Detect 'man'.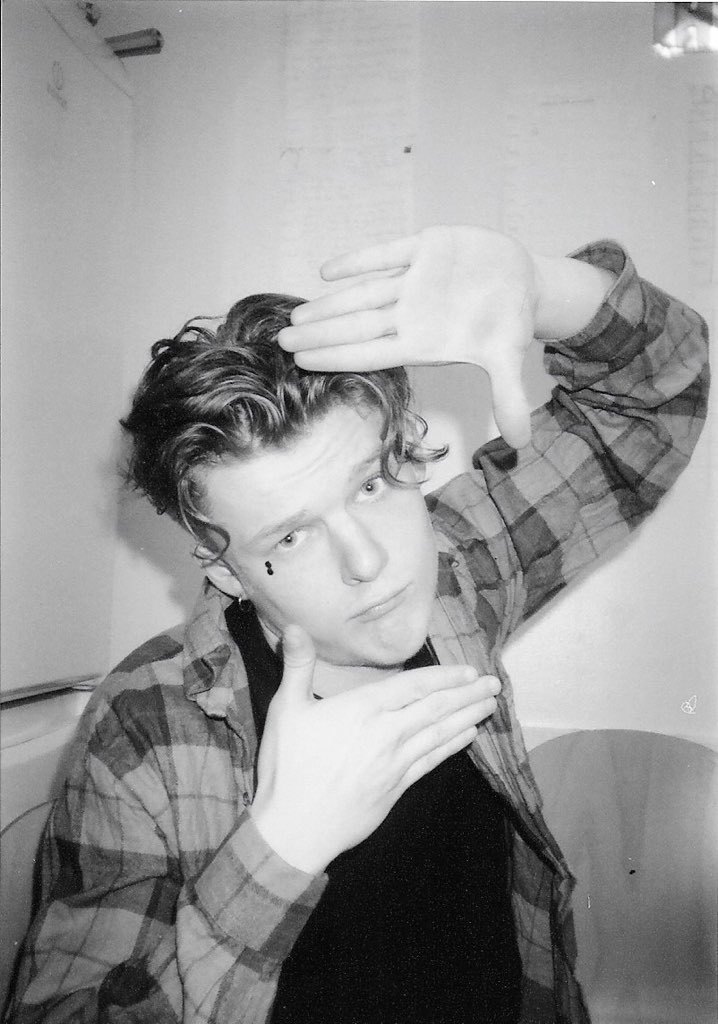
Detected at <region>68, 174, 679, 1023</region>.
